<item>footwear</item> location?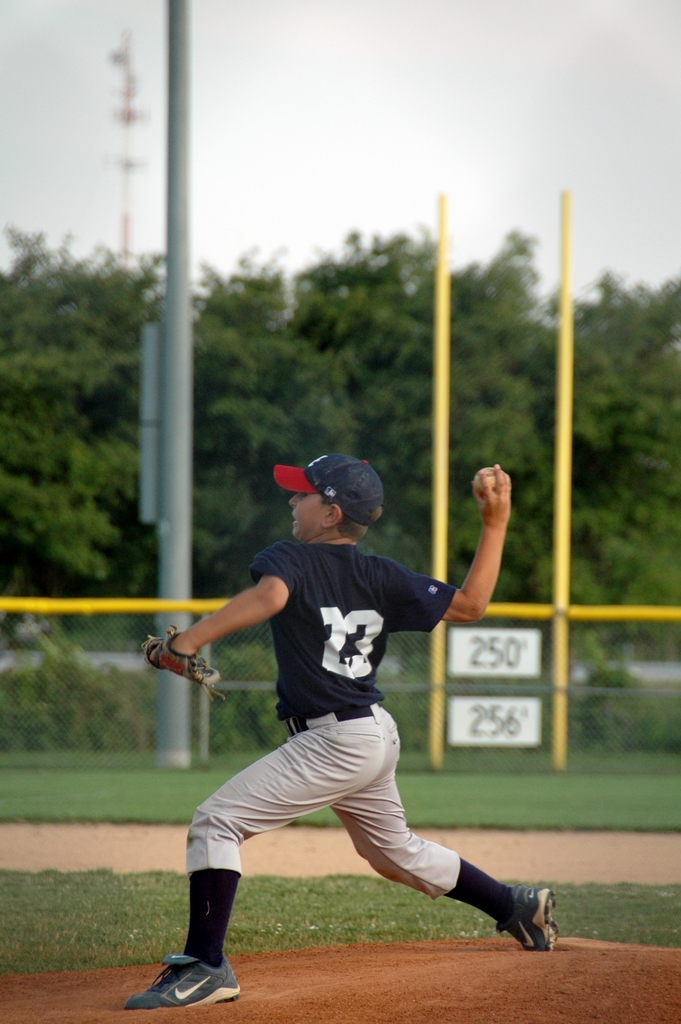
[123,954,242,1010]
